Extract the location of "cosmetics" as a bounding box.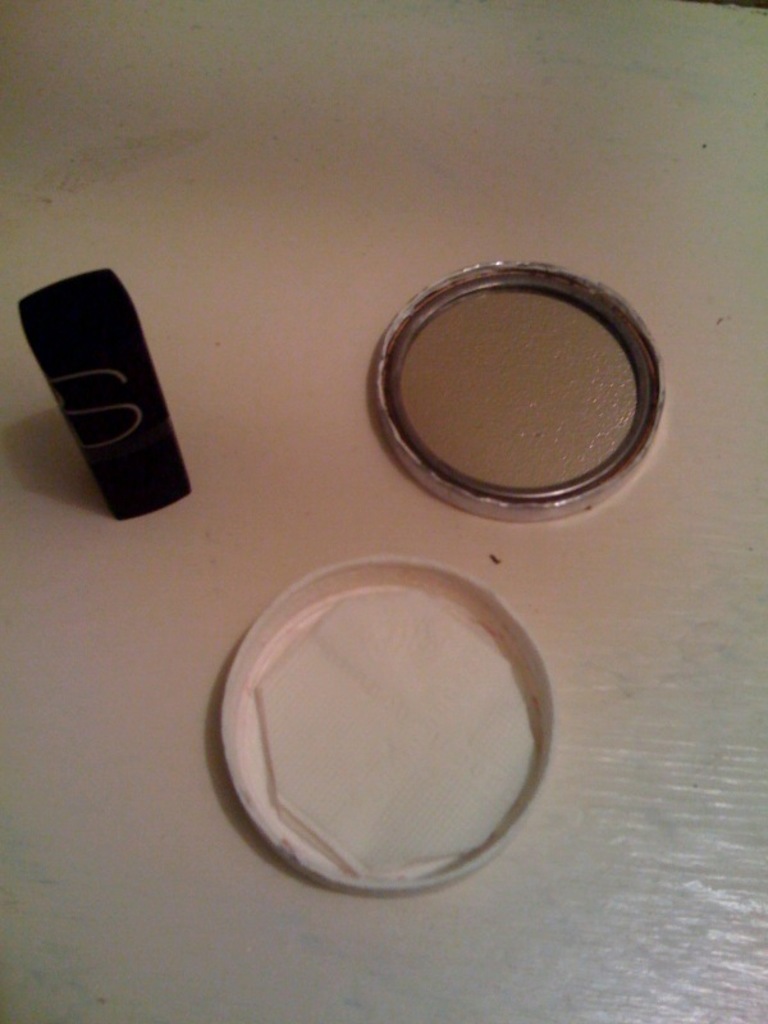
select_region(207, 534, 571, 876).
